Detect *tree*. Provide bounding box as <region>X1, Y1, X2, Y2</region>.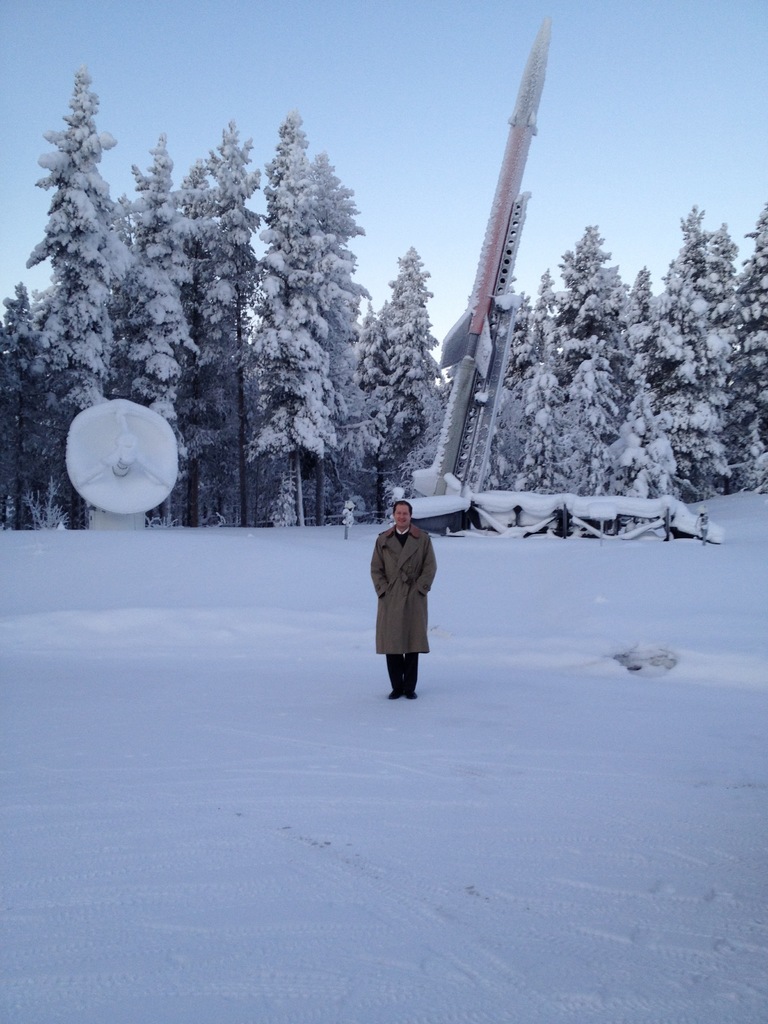
<region>616, 265, 655, 338</region>.
